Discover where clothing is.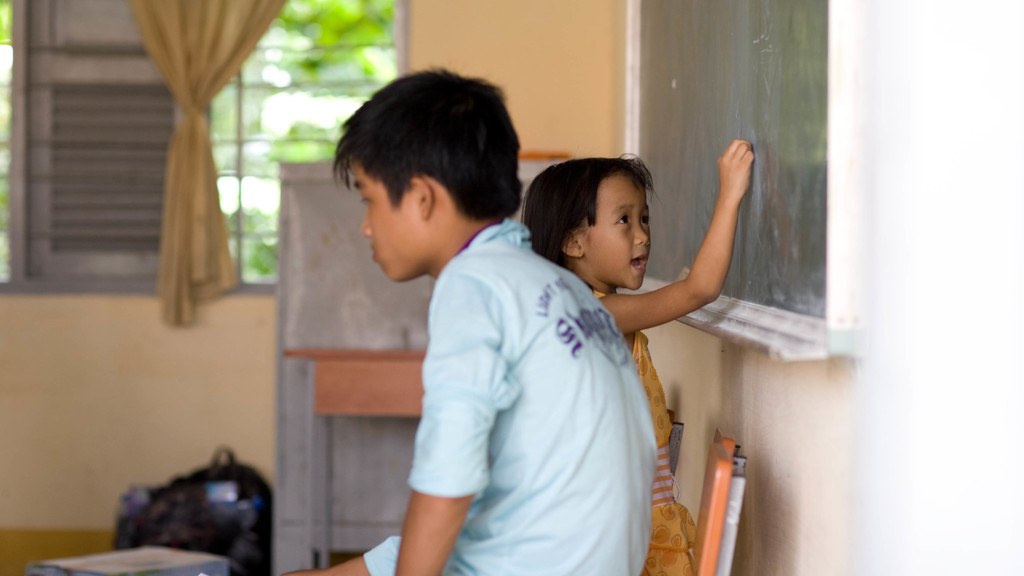
Discovered at (left=584, top=291, right=703, bottom=575).
